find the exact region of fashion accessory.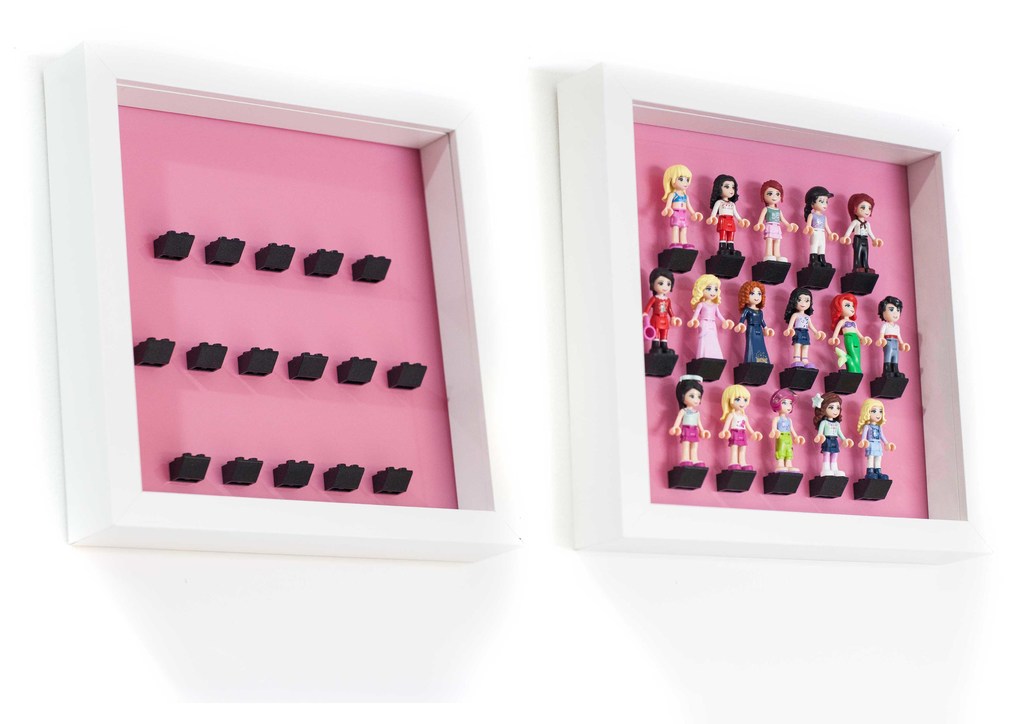
Exact region: bbox(877, 467, 888, 482).
